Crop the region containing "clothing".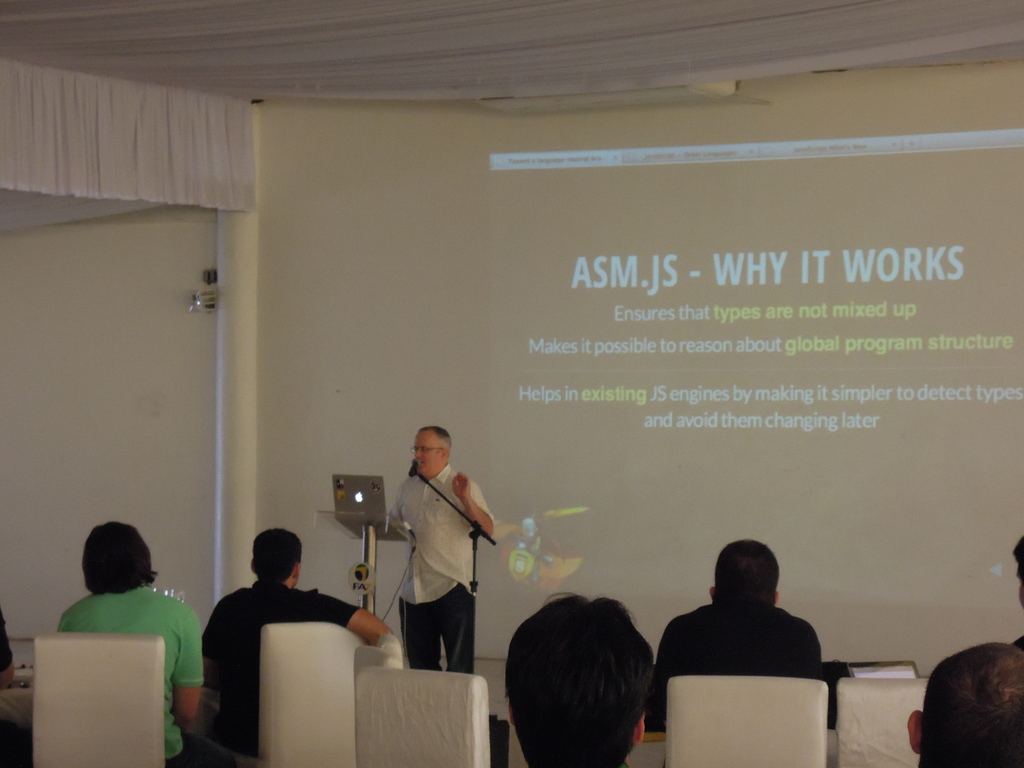
Crop region: pyautogui.locateOnScreen(202, 582, 358, 754).
